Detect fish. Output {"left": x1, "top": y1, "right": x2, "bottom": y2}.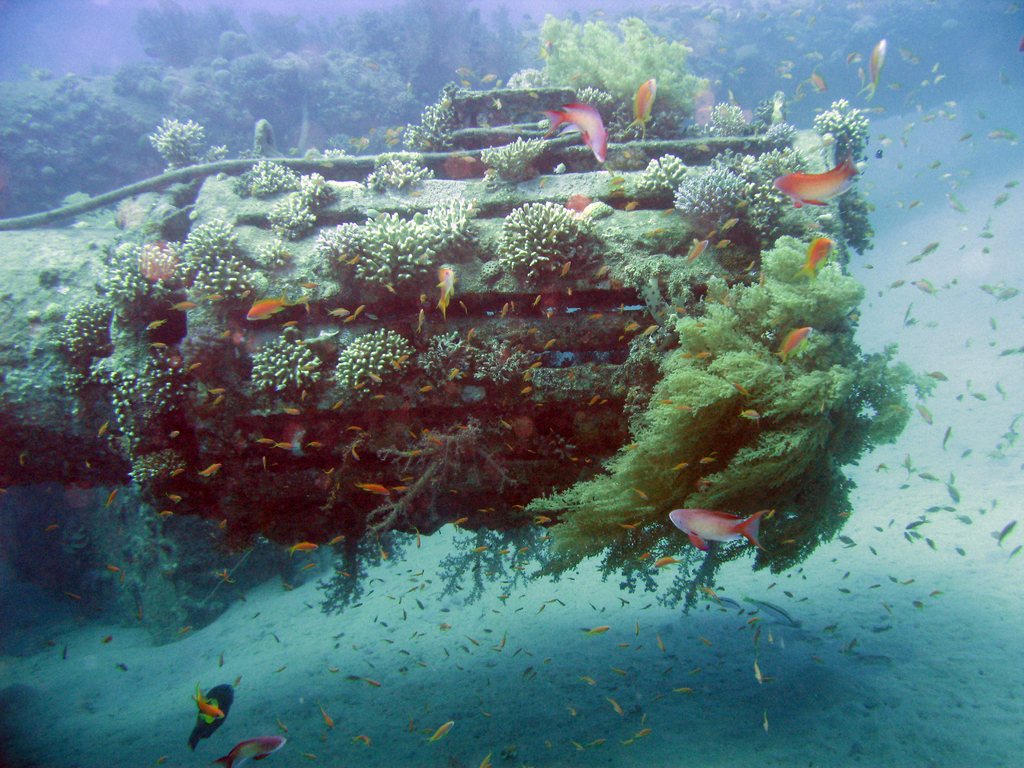
{"left": 666, "top": 503, "right": 765, "bottom": 547}.
